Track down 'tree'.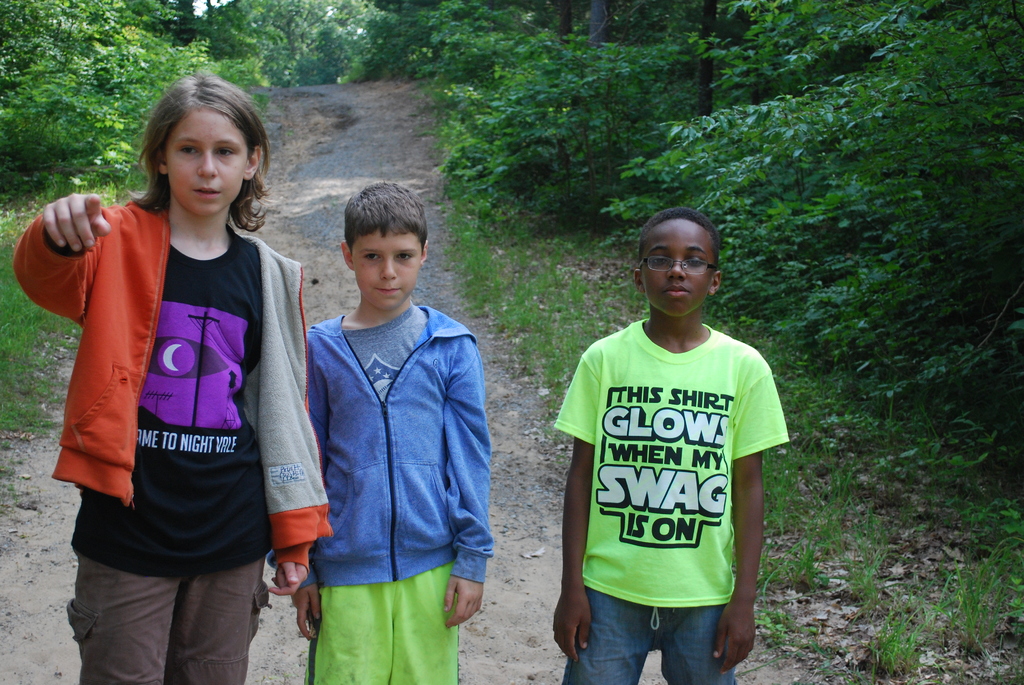
Tracked to [0,0,230,195].
